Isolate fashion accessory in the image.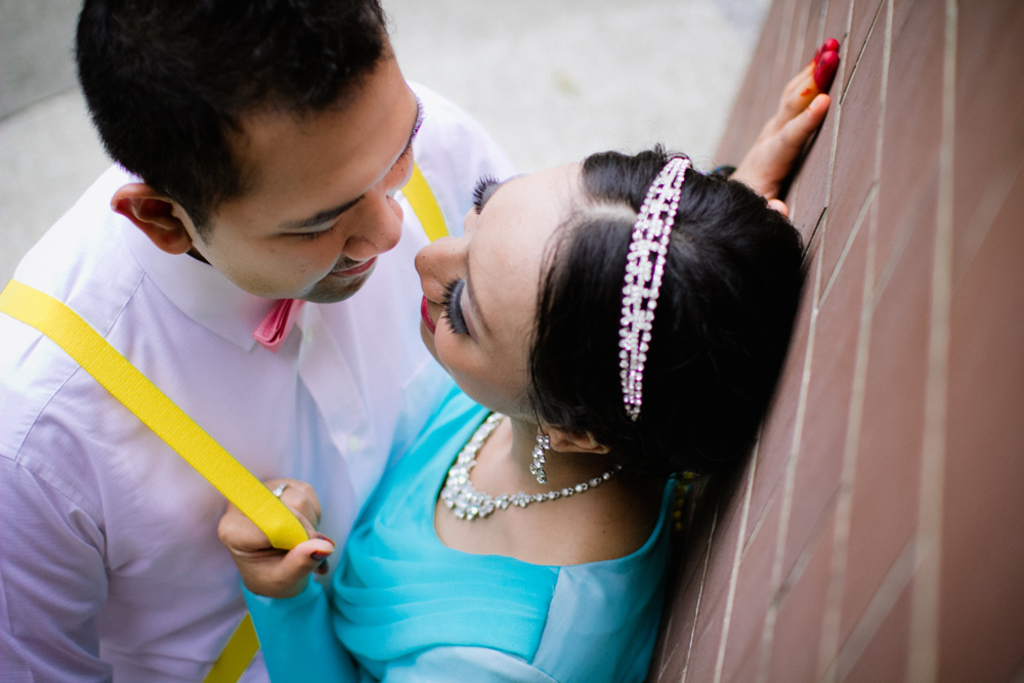
Isolated region: 523 436 550 487.
